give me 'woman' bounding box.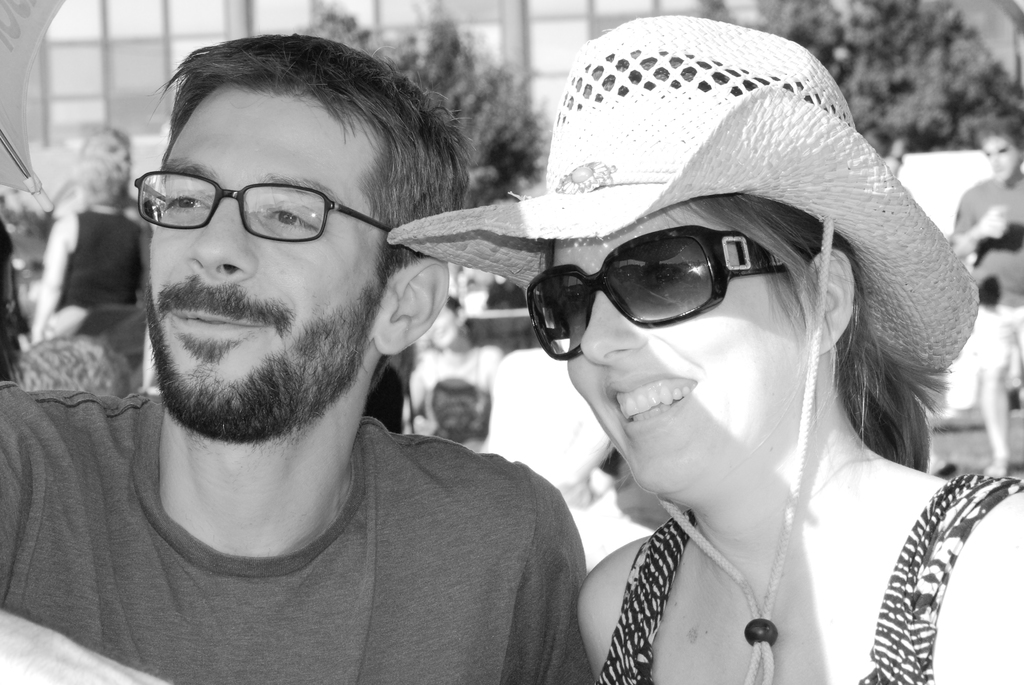
bbox(30, 148, 153, 345).
